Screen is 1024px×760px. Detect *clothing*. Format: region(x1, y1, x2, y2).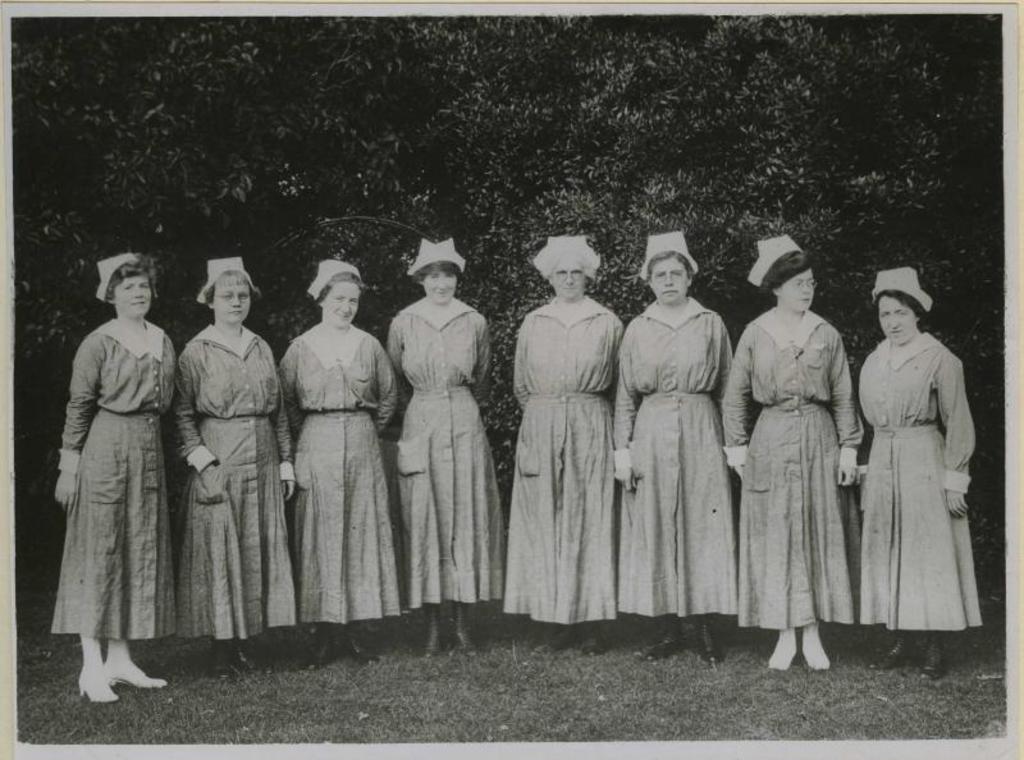
region(499, 292, 626, 628).
